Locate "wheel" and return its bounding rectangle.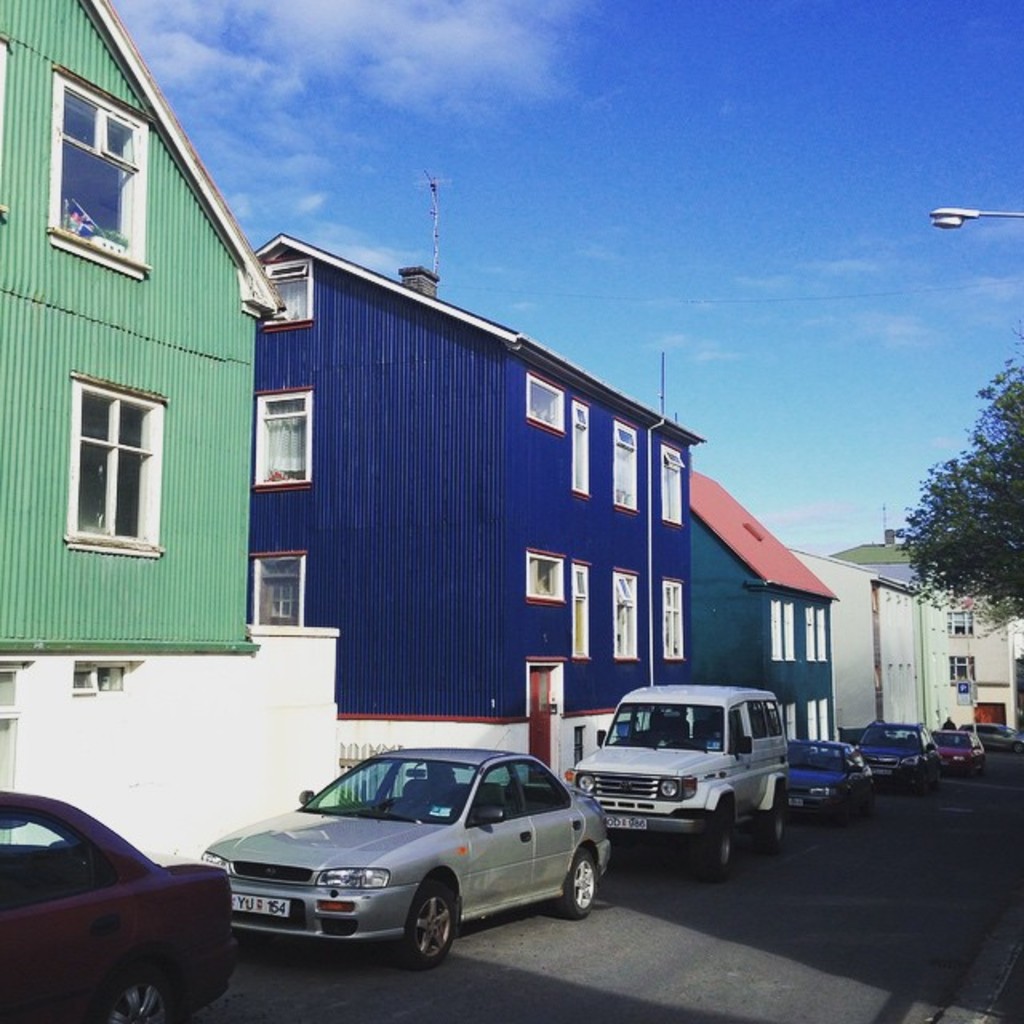
detection(550, 846, 606, 918).
